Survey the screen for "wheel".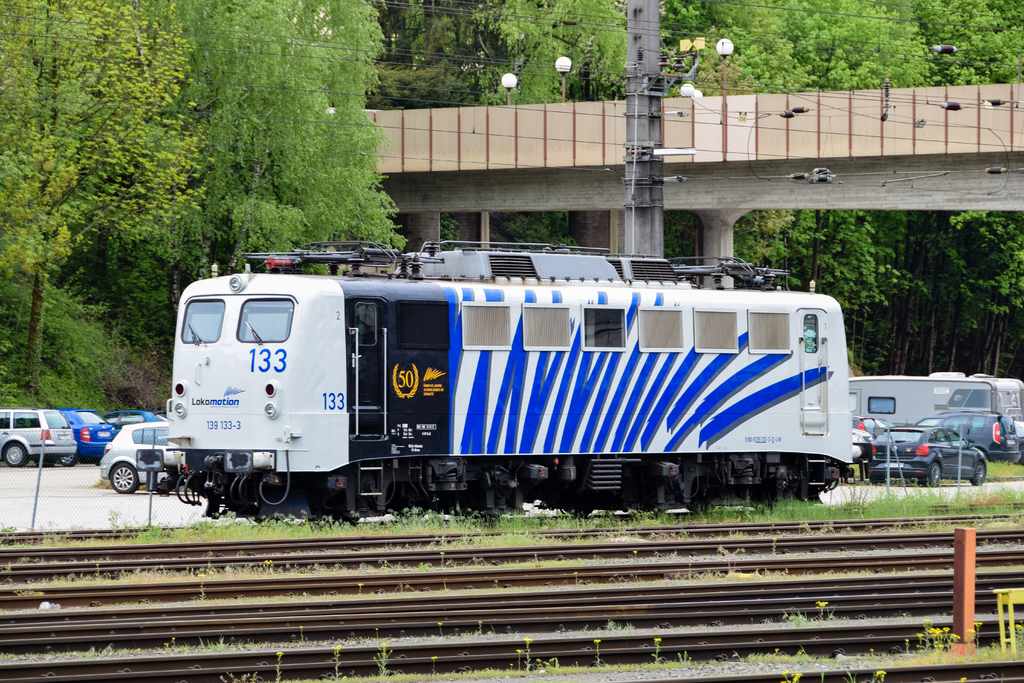
Survey found: 56, 450, 76, 465.
